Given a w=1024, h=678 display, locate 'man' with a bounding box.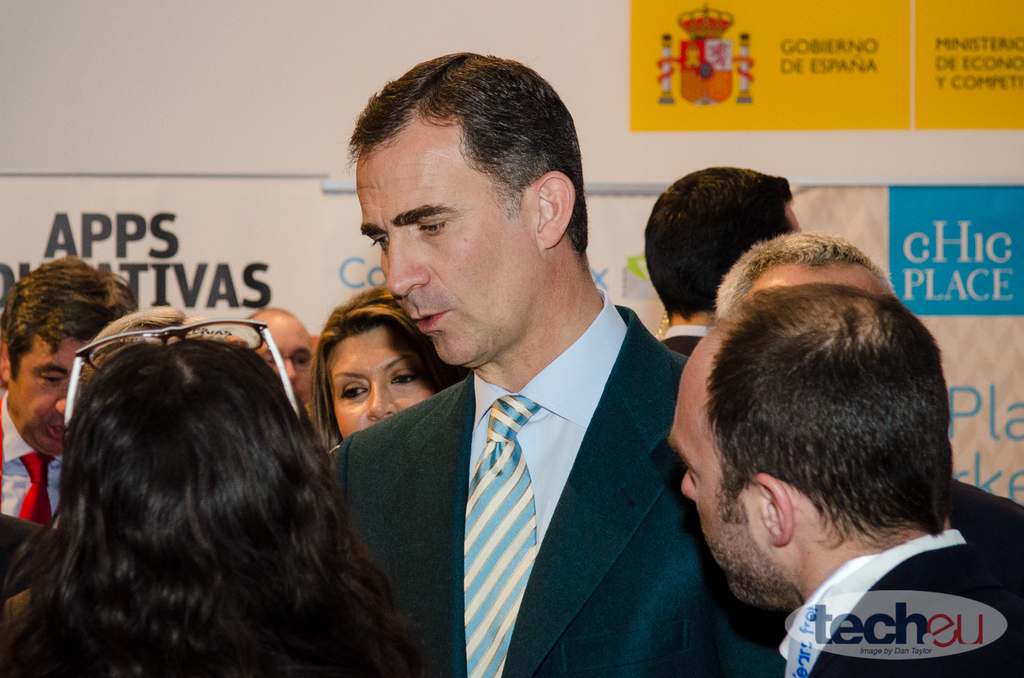
Located: x1=666, y1=281, x2=1023, y2=677.
